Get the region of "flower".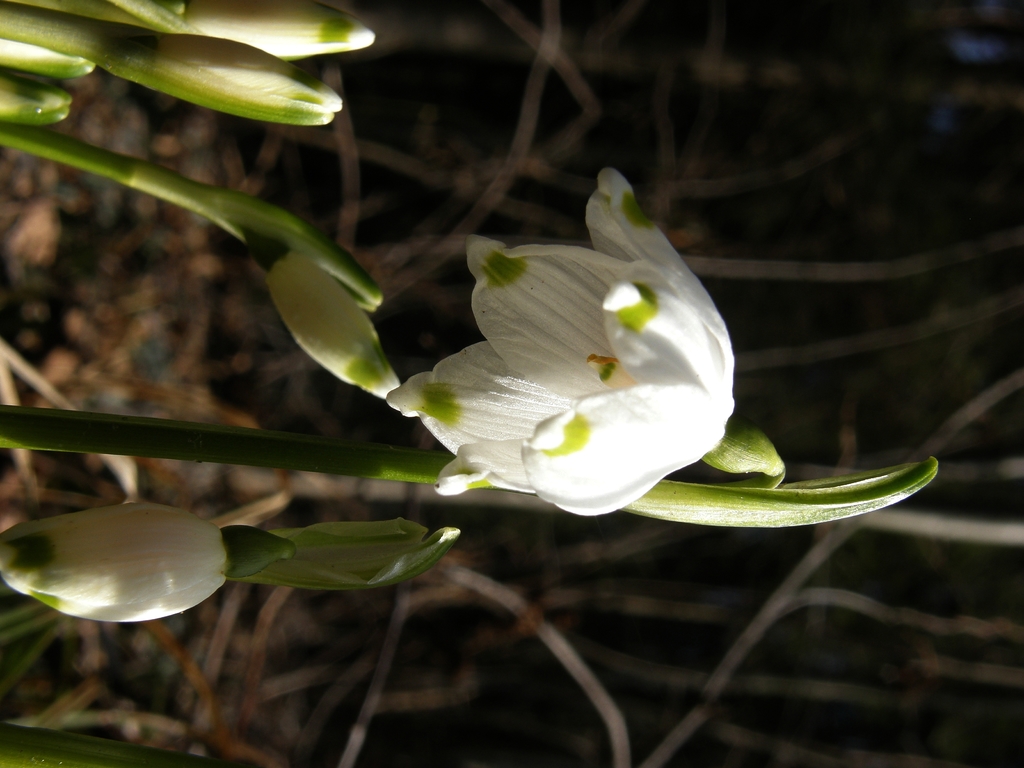
{"left": 418, "top": 208, "right": 755, "bottom": 534}.
